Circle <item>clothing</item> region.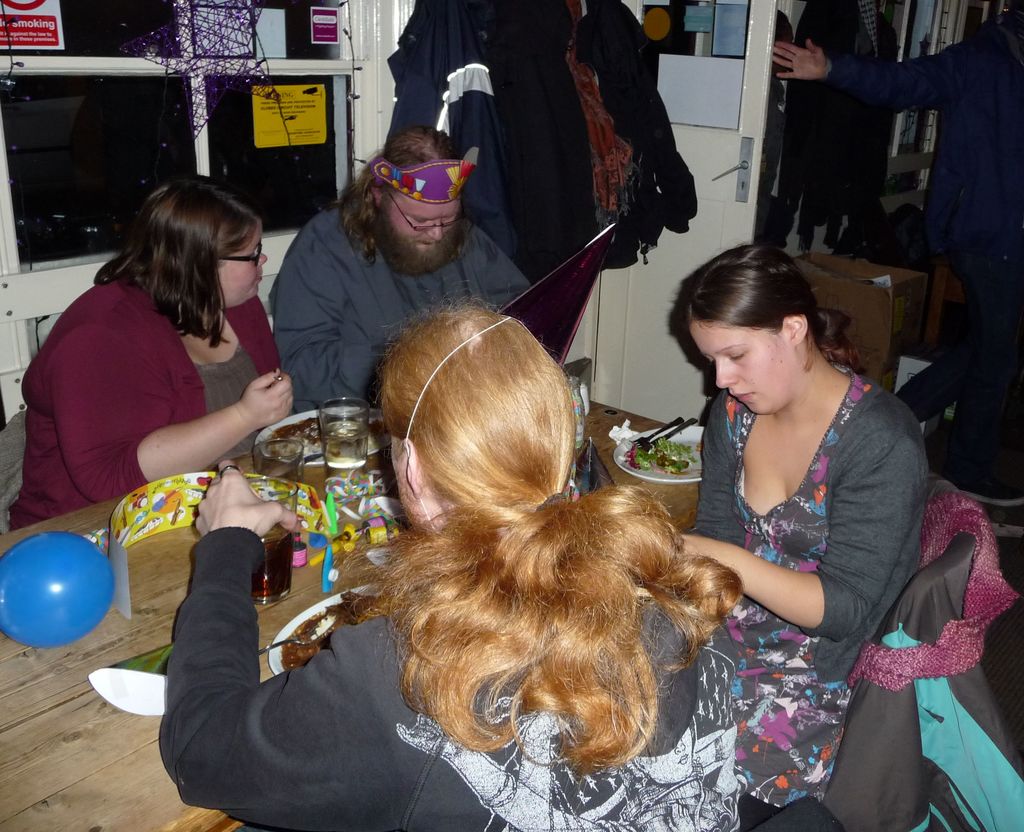
Region: 260/195/530/416.
